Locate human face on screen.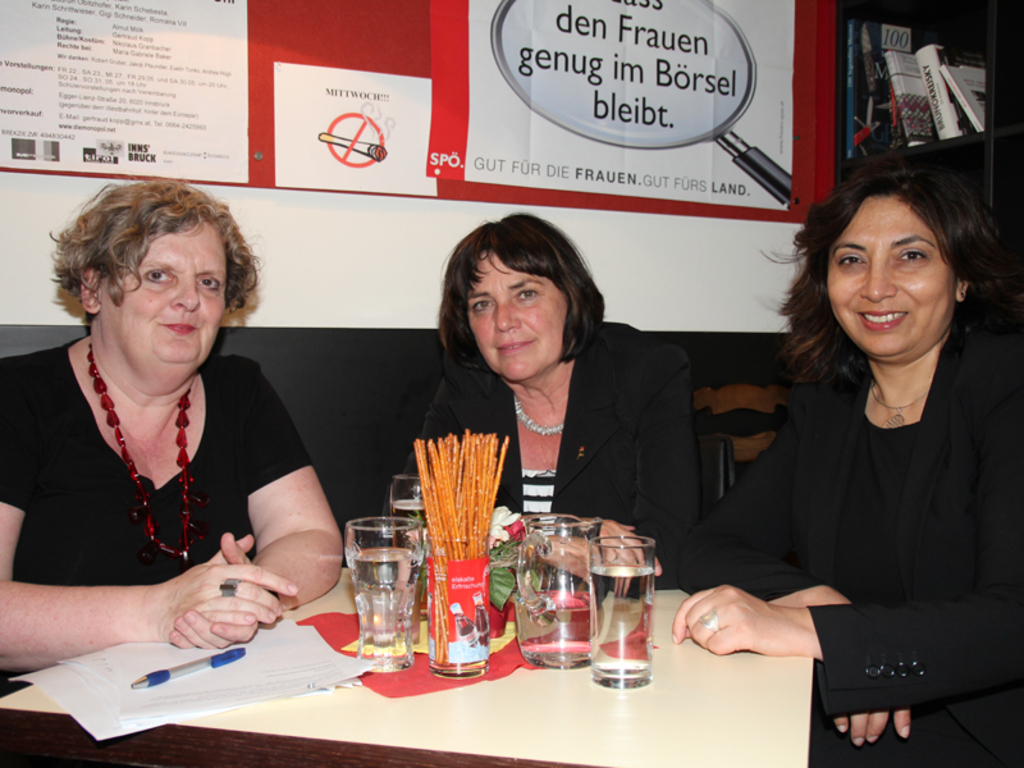
On screen at x1=97 y1=215 x2=228 y2=372.
